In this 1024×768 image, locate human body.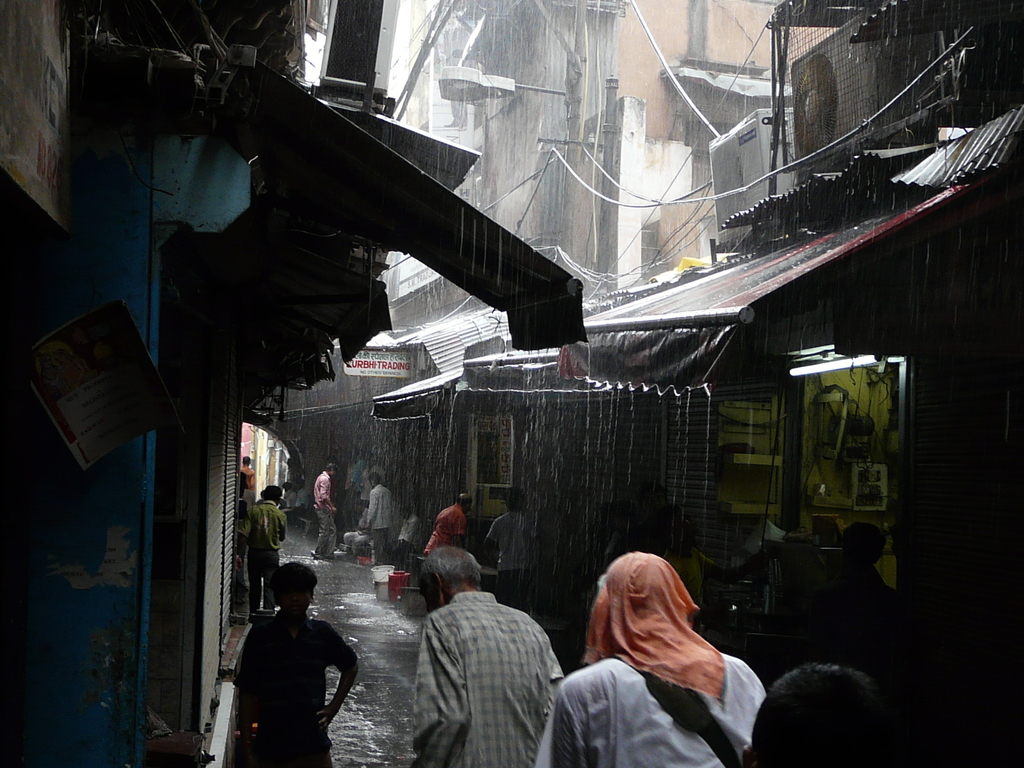
Bounding box: bbox=(310, 458, 334, 561).
